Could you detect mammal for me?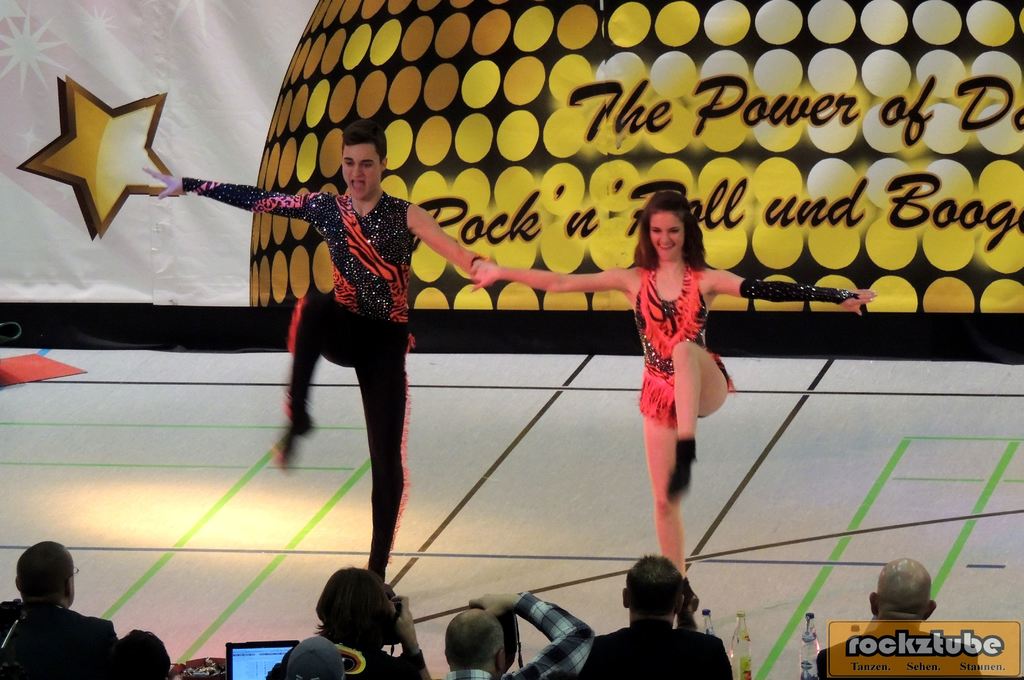
Detection result: 814:572:983:679.
